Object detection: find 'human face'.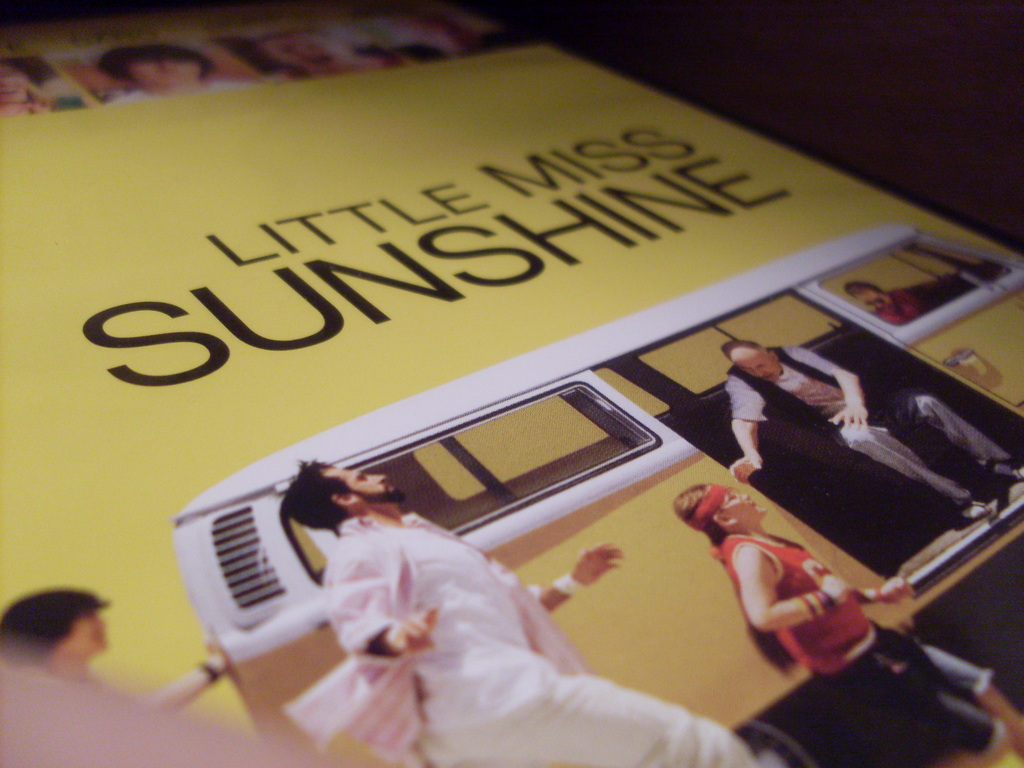
<bbox>735, 349, 784, 379</bbox>.
